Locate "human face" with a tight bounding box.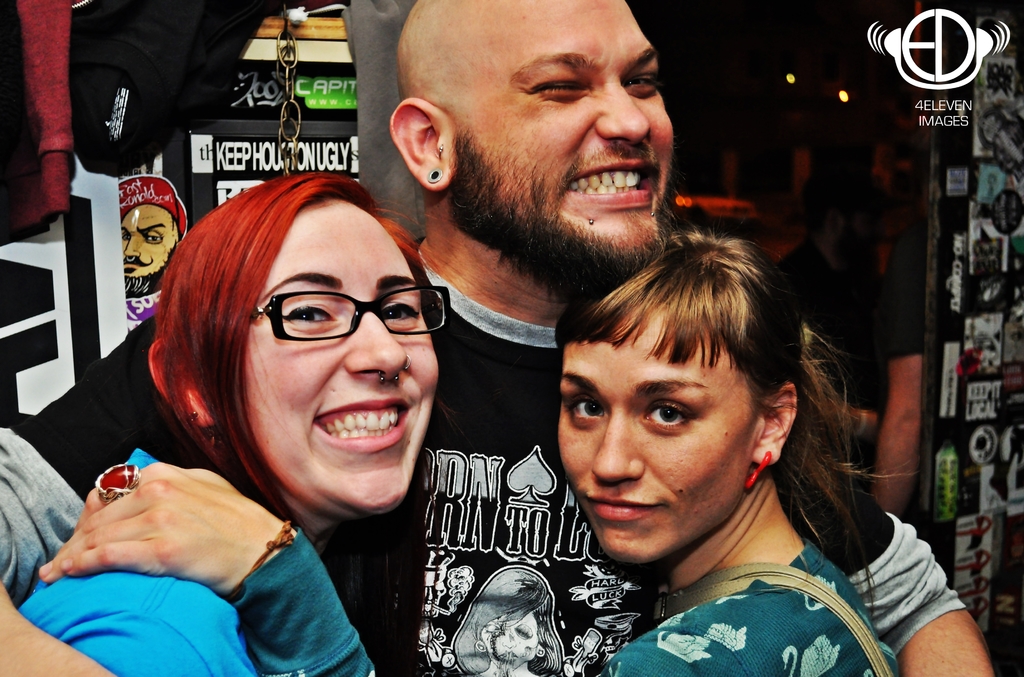
locate(122, 207, 177, 278).
